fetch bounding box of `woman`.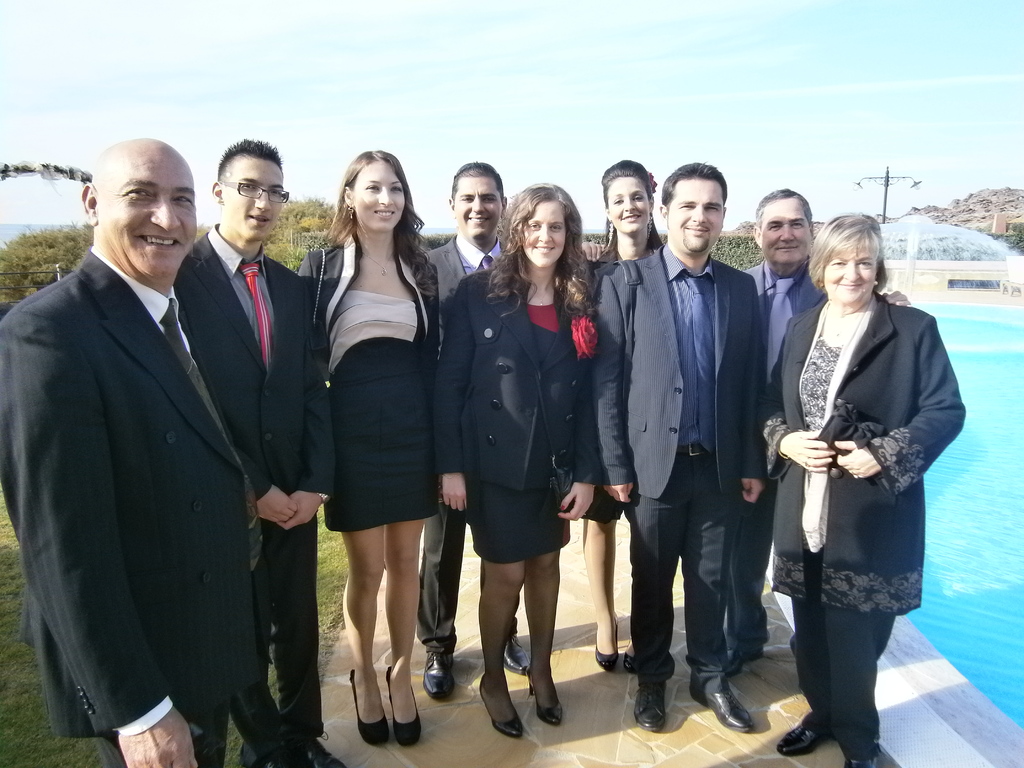
Bbox: x1=582 y1=149 x2=673 y2=276.
